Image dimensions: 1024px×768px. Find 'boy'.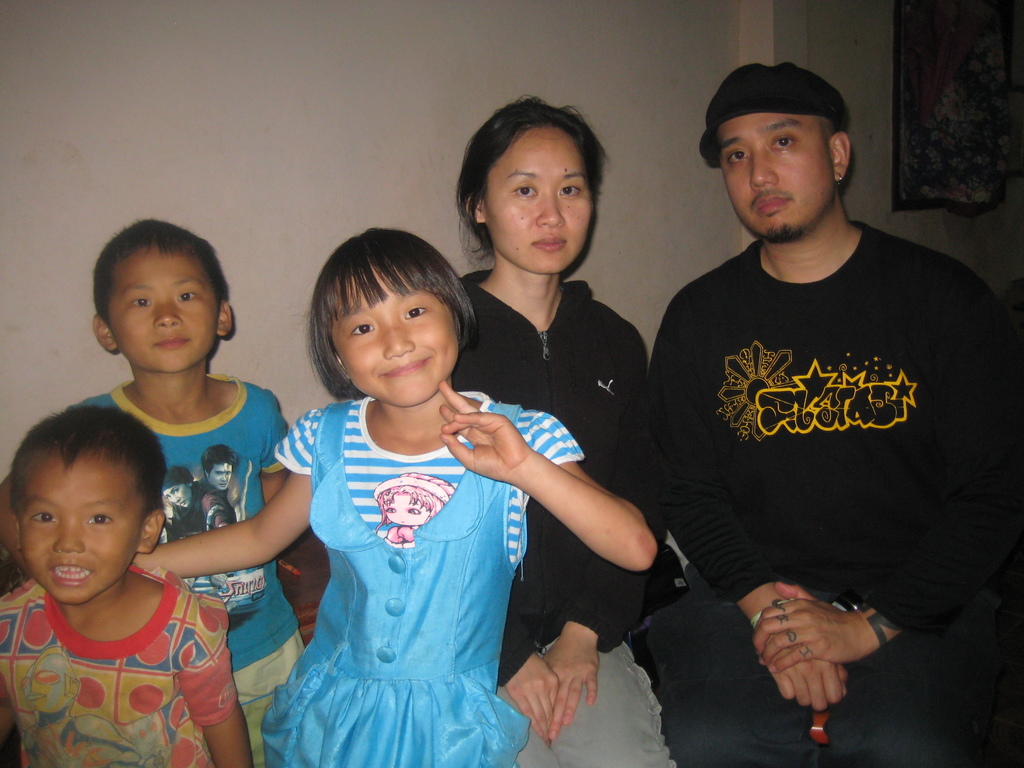
<region>0, 400, 259, 767</region>.
